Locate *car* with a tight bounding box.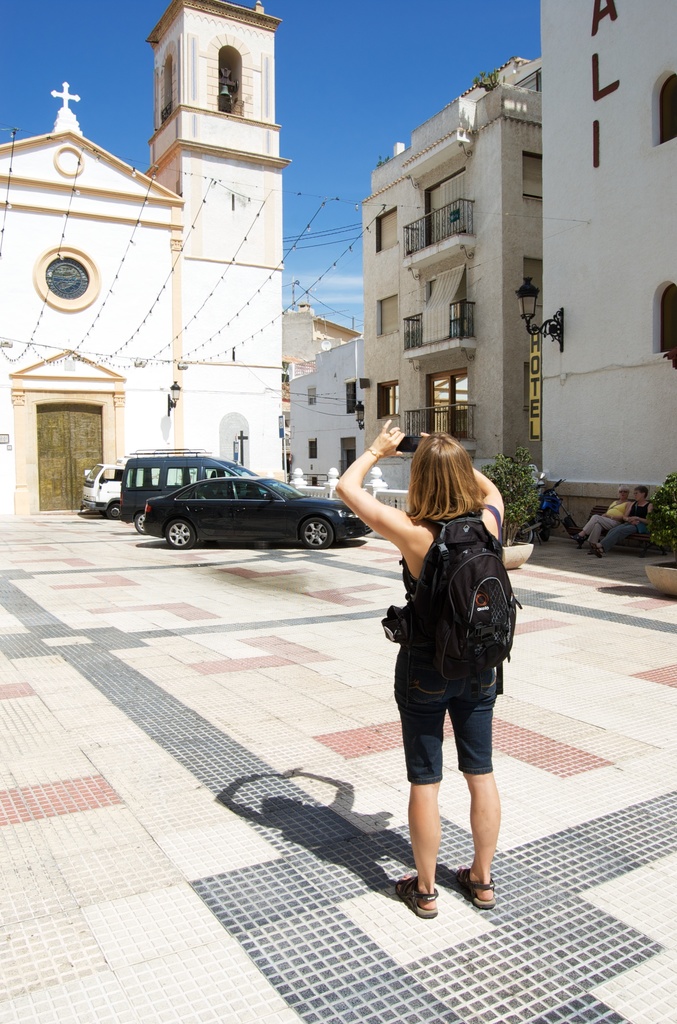
79/466/119/520.
